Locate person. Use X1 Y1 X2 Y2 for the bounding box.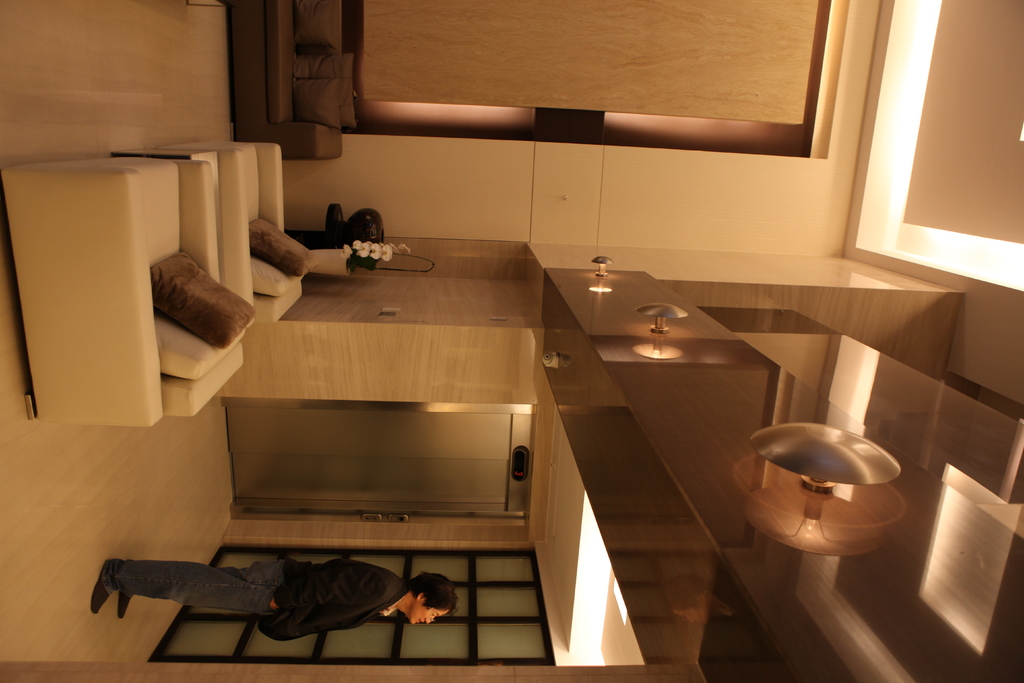
87 554 461 640.
